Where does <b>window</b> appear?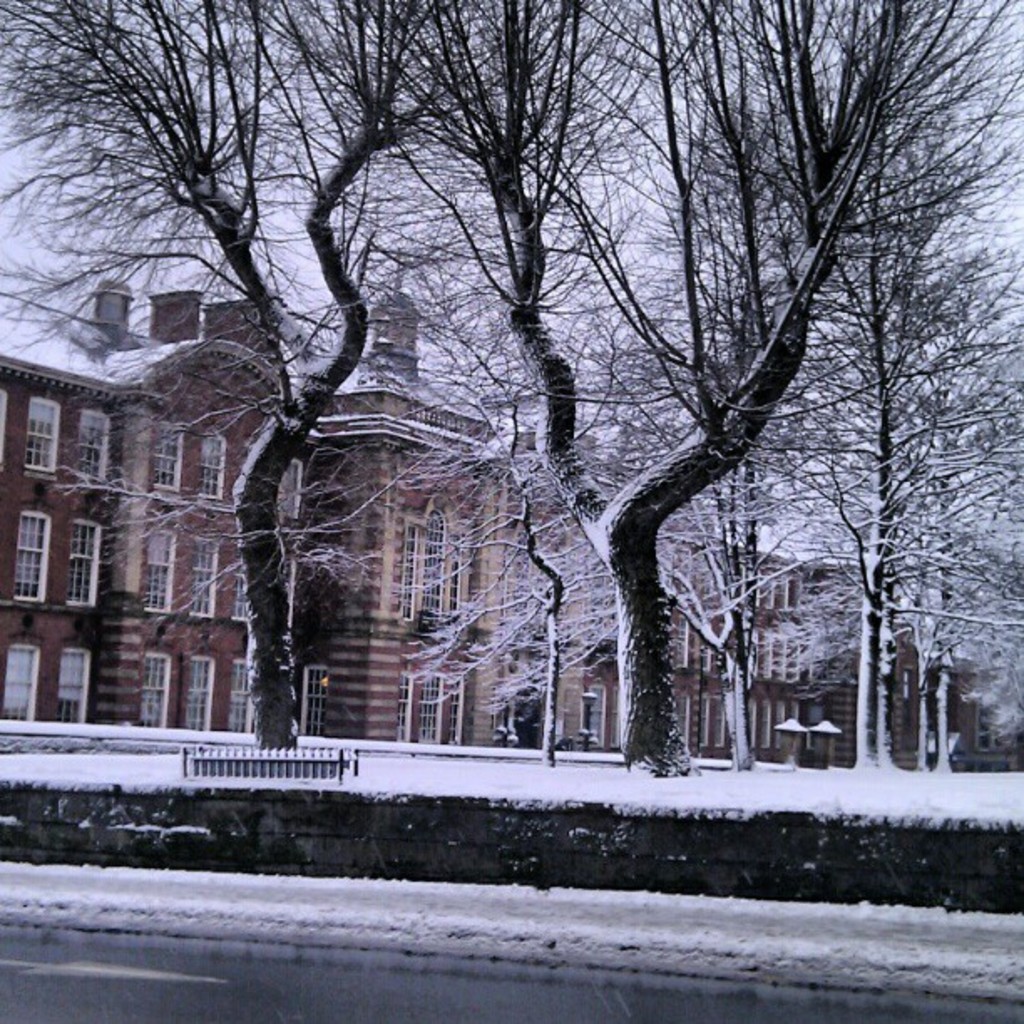
Appears at [54, 641, 95, 721].
